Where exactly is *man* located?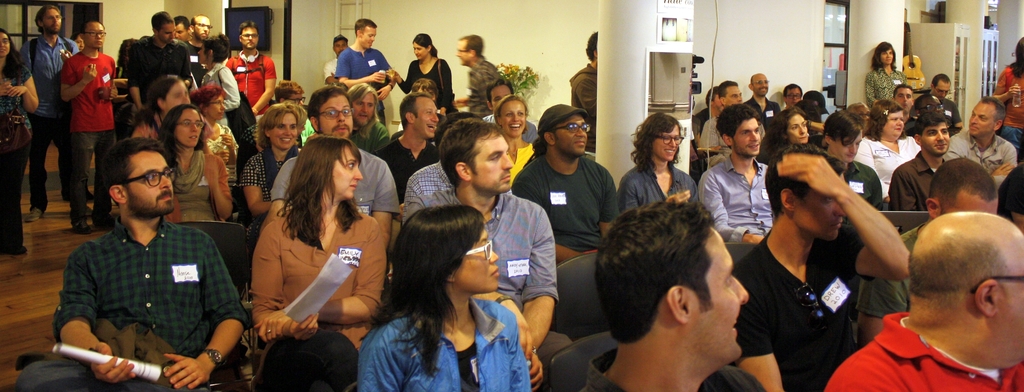
Its bounding box is 404:113:561:379.
